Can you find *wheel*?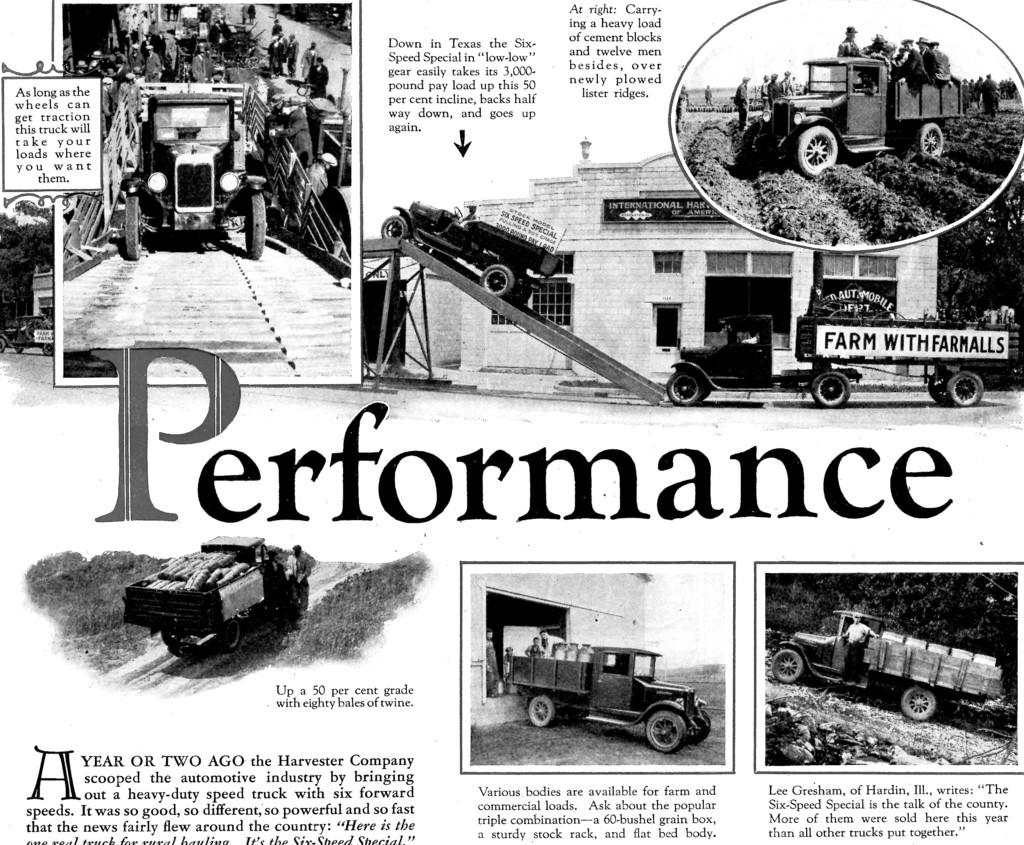
Yes, bounding box: x1=897, y1=684, x2=935, y2=725.
